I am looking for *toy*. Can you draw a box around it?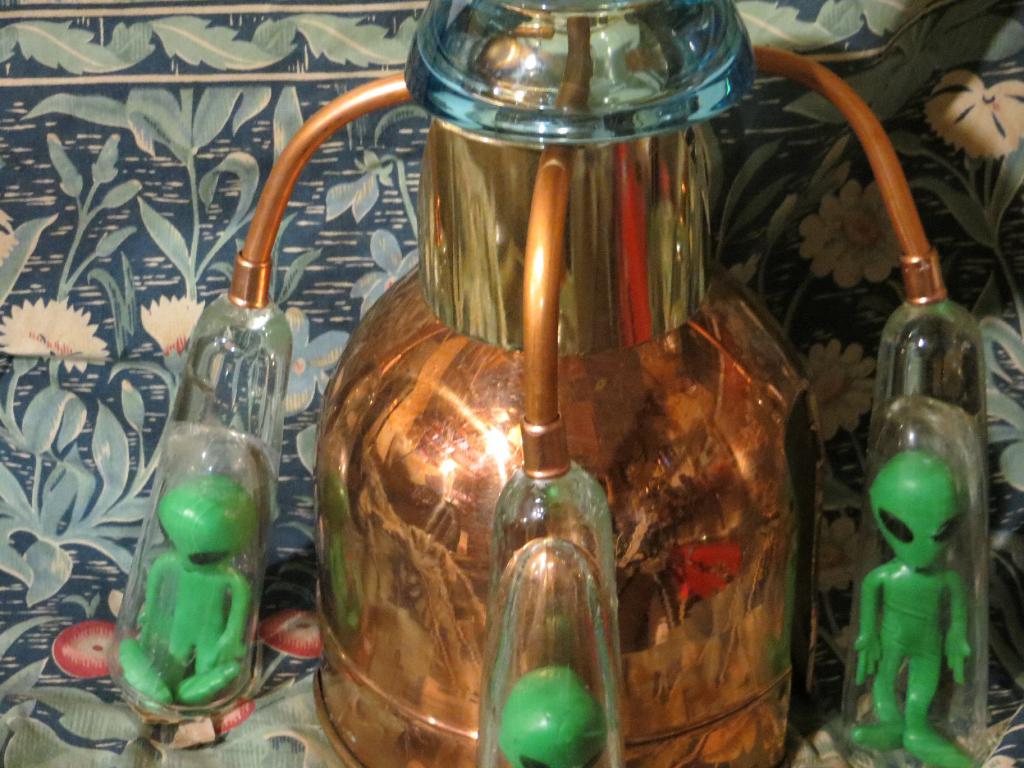
Sure, the bounding box is bbox=(111, 467, 265, 720).
